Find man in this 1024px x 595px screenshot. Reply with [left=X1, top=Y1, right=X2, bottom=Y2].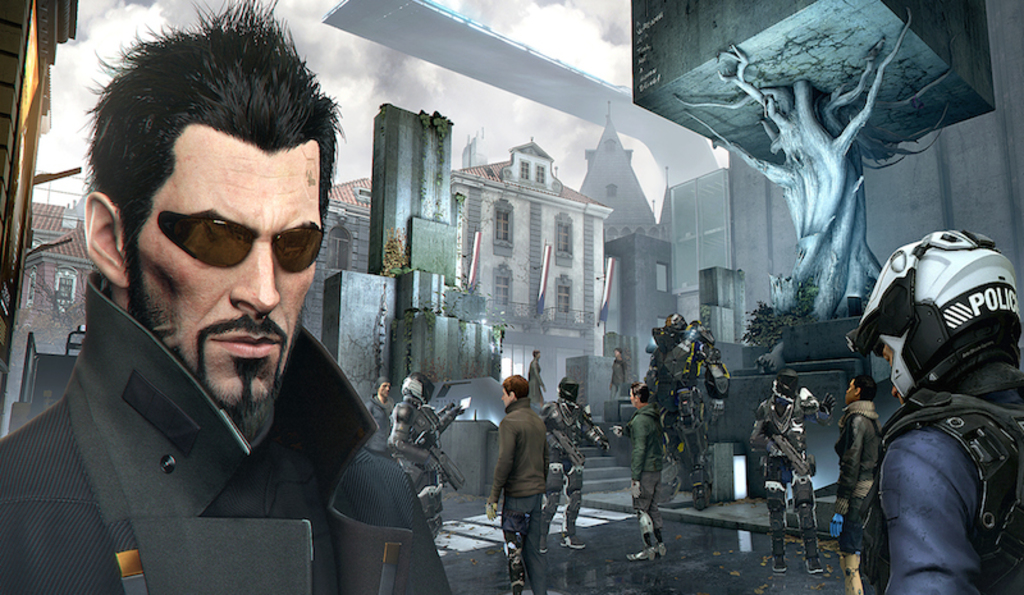
[left=525, top=345, right=539, bottom=409].
